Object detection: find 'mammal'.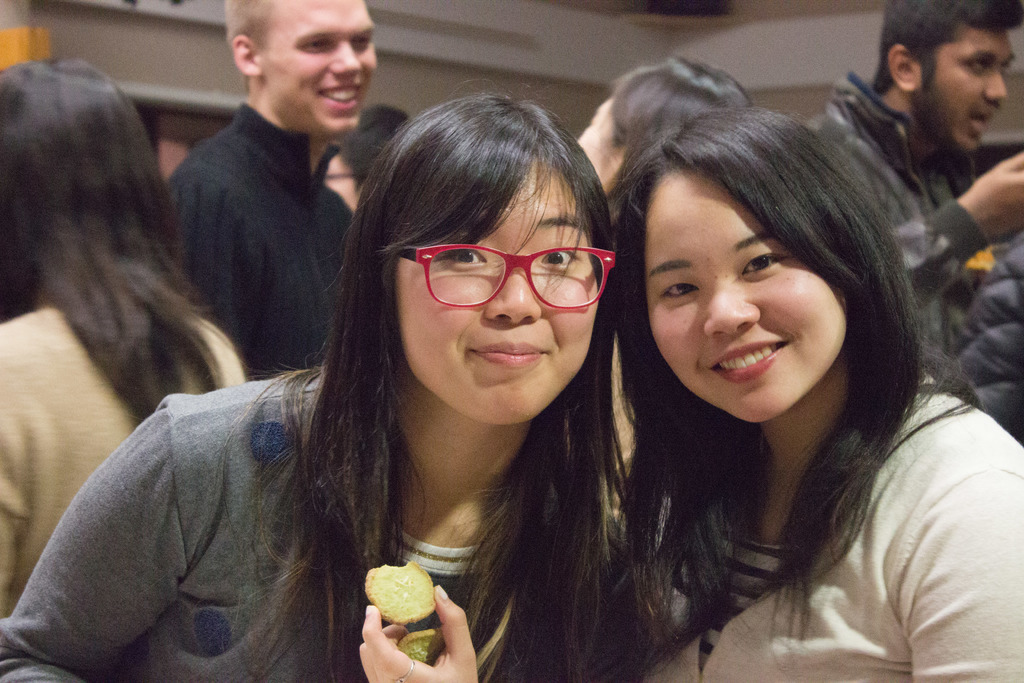
{"left": 148, "top": 0, "right": 383, "bottom": 386}.
